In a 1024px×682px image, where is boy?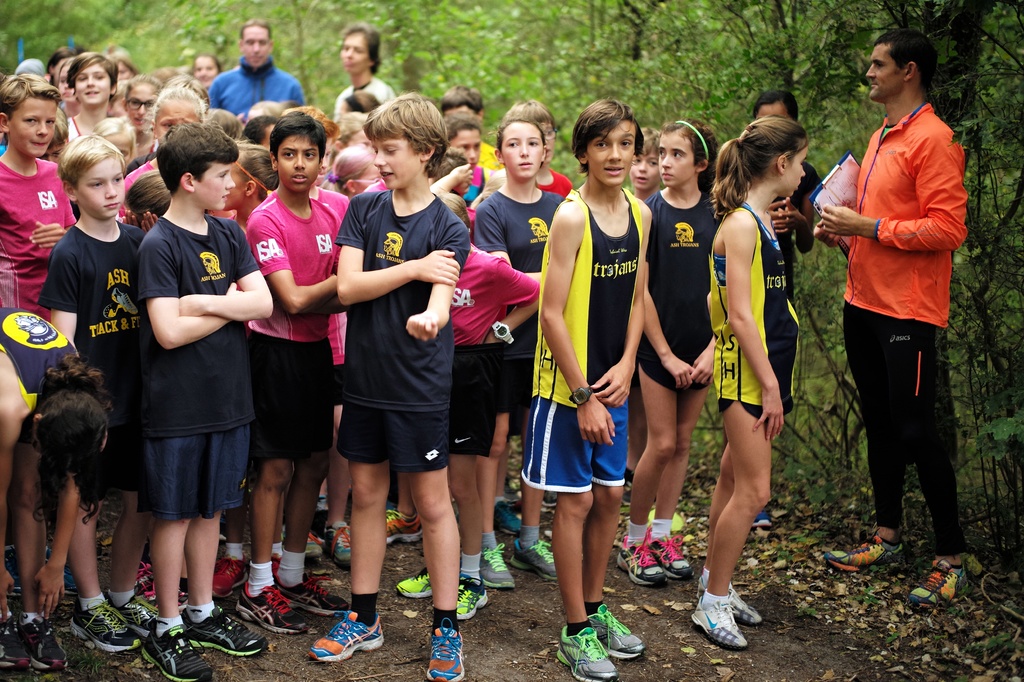
296:106:490:614.
